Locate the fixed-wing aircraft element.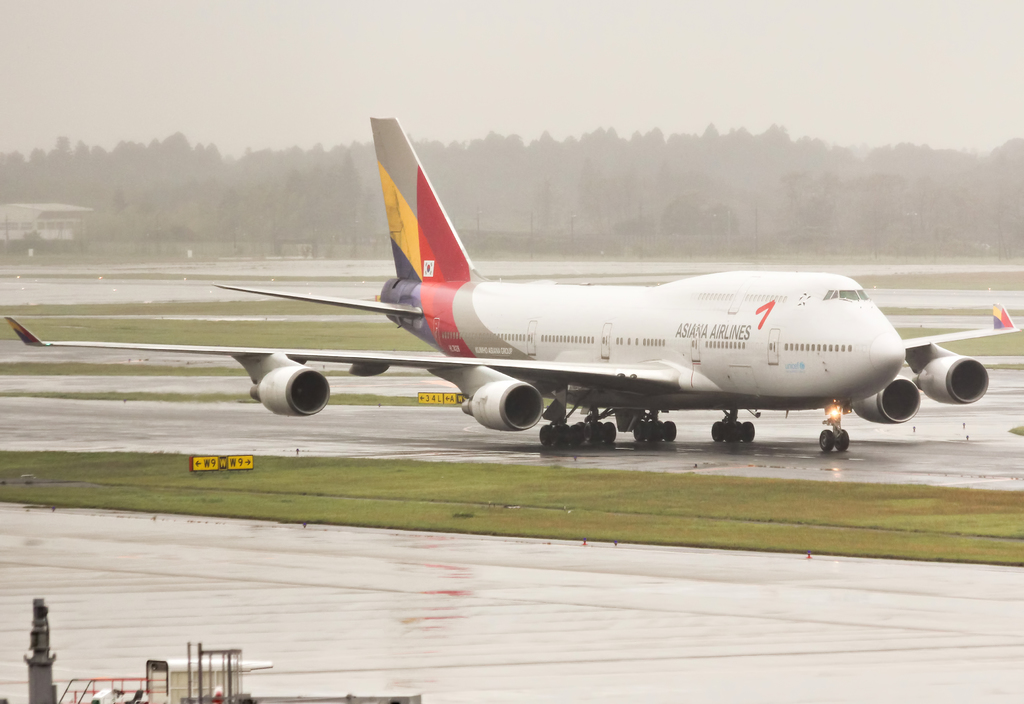
Element bbox: <box>0,113,1023,451</box>.
